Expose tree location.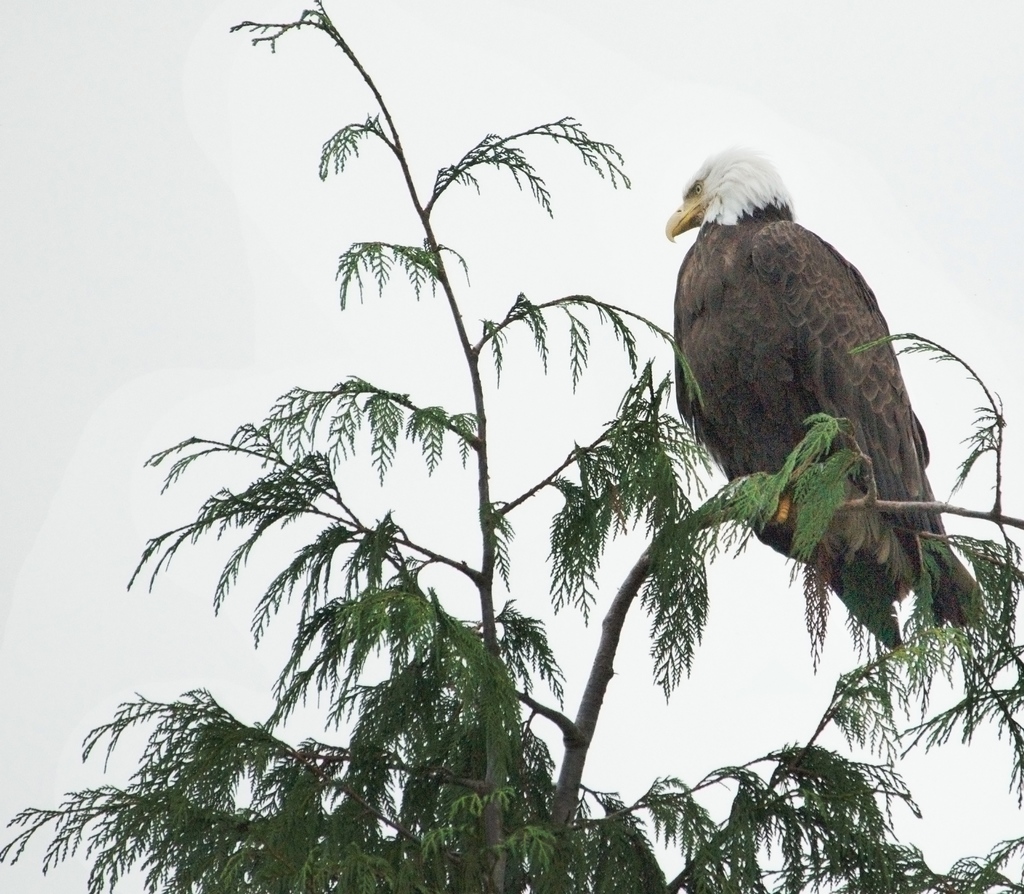
Exposed at <bbox>29, 17, 1023, 893</bbox>.
